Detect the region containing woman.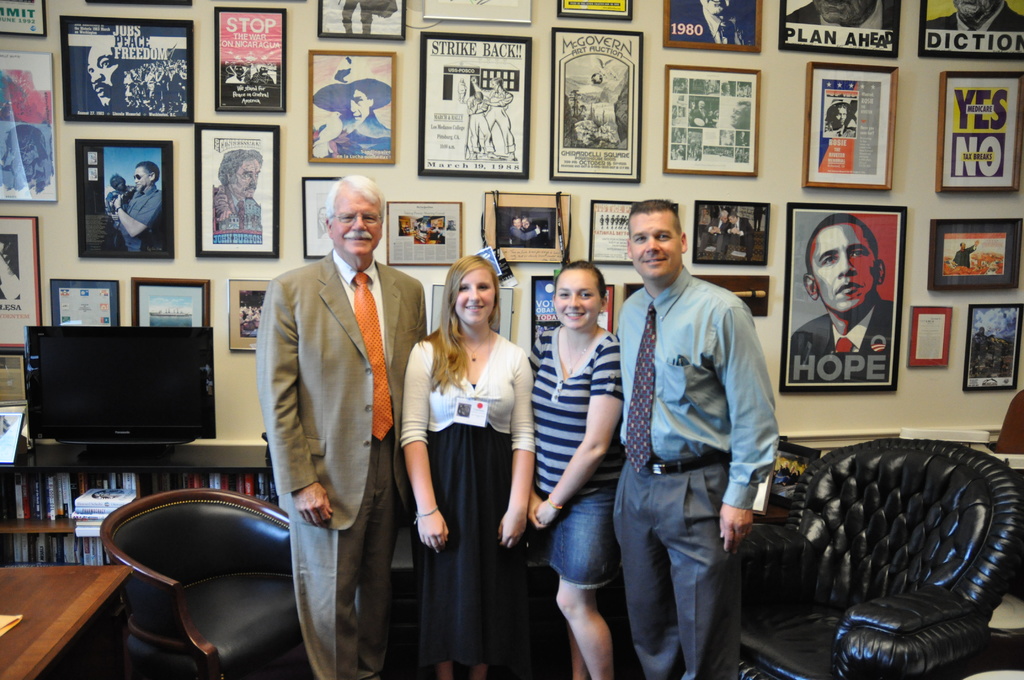
bbox(403, 251, 535, 665).
